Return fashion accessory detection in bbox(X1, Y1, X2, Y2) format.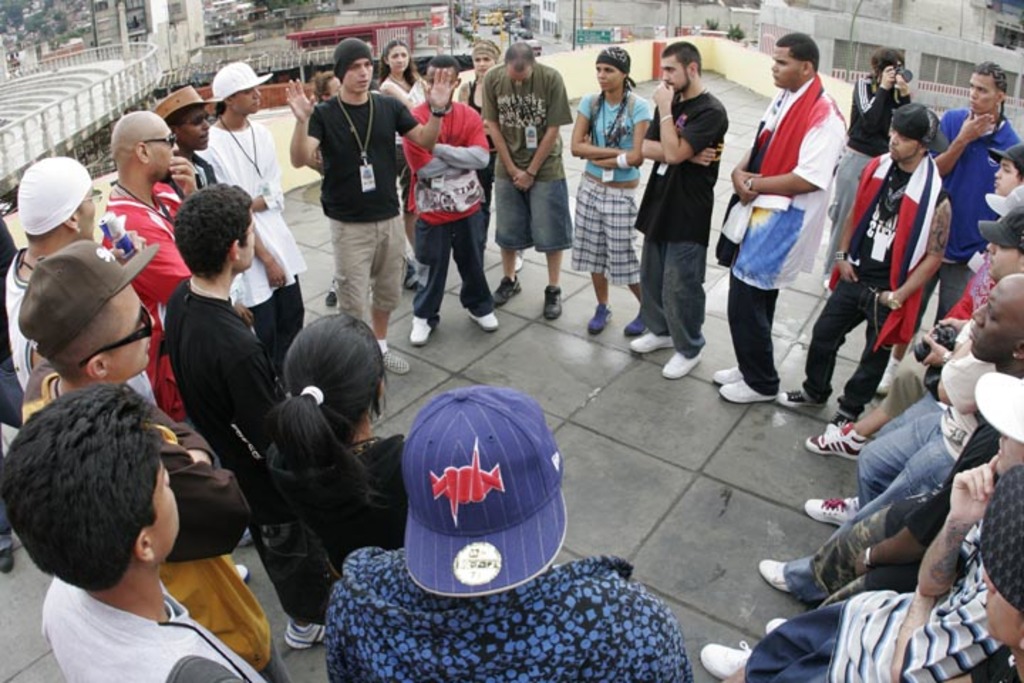
bbox(889, 290, 899, 316).
